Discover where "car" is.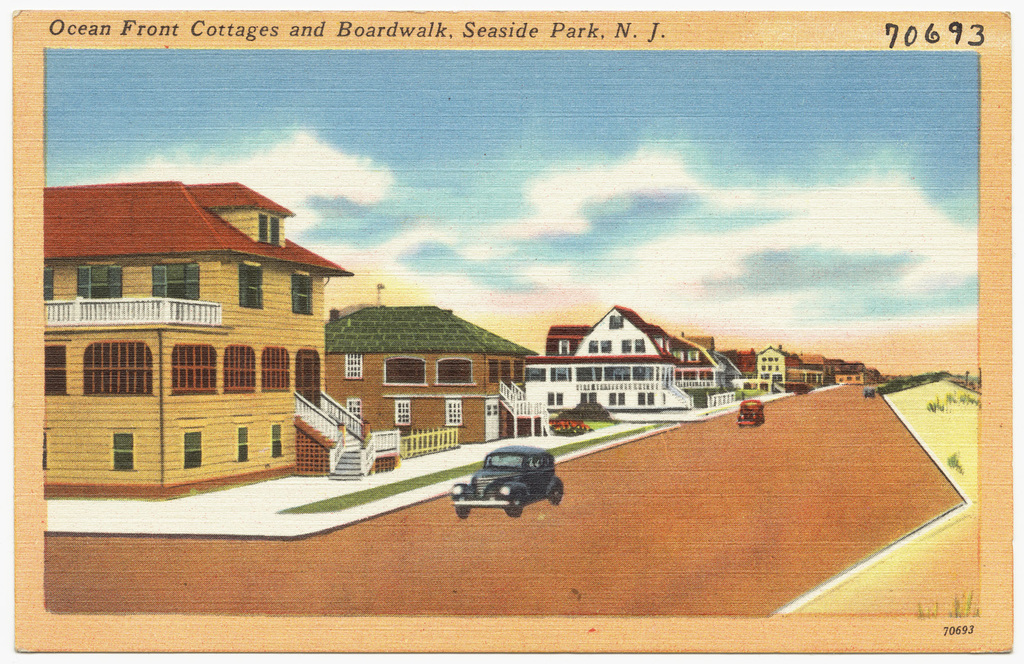
Discovered at 735:401:766:430.
